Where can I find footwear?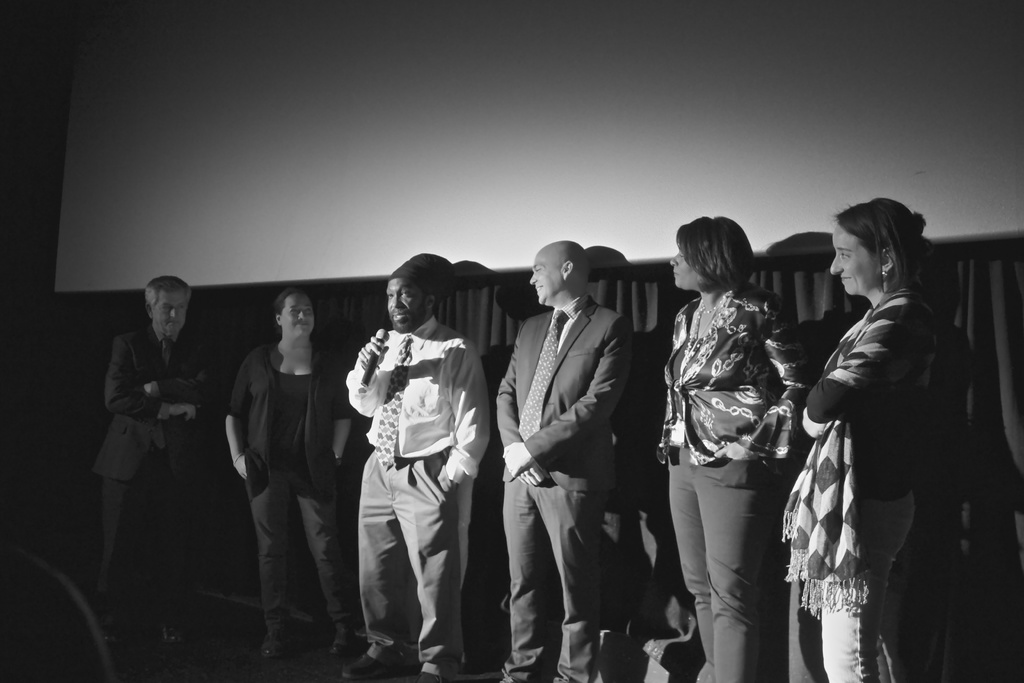
You can find it at pyautogui.locateOnScreen(88, 603, 127, 659).
